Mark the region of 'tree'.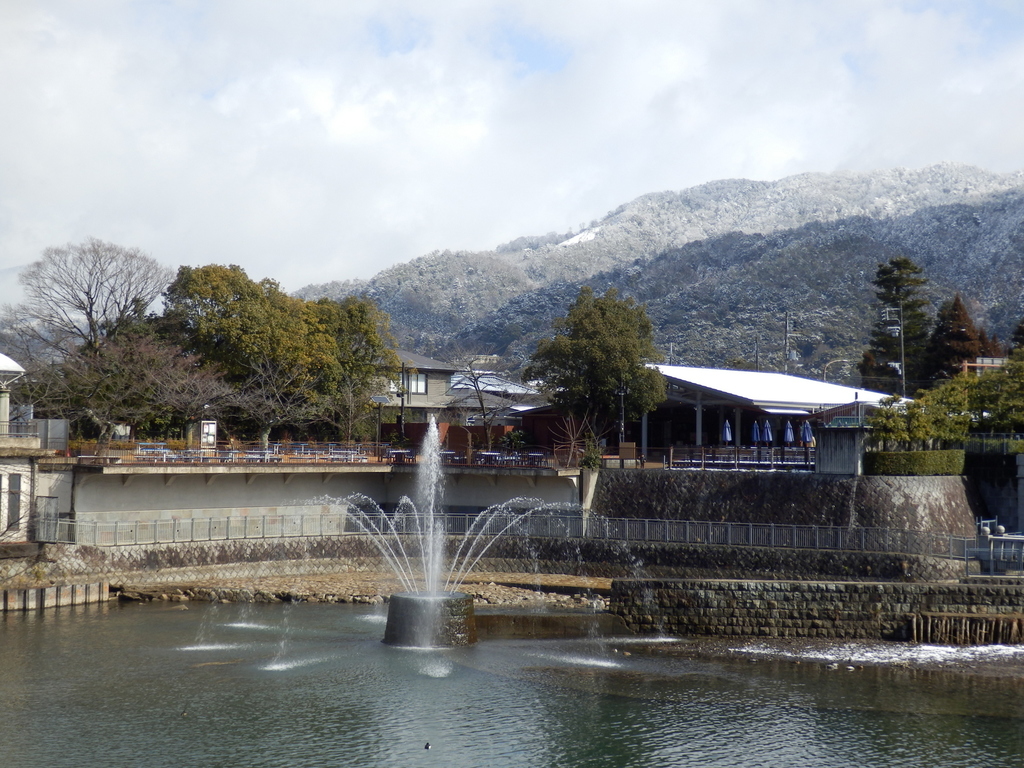
Region: {"x1": 16, "y1": 319, "x2": 309, "y2": 441}.
